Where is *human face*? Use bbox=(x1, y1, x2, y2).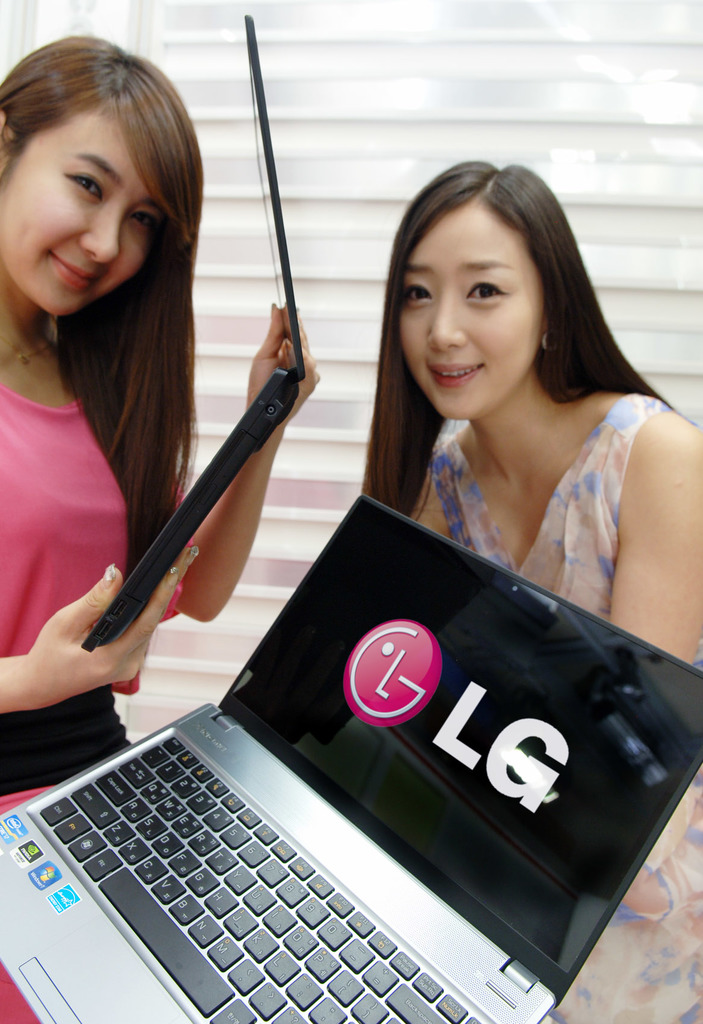
bbox=(405, 204, 546, 416).
